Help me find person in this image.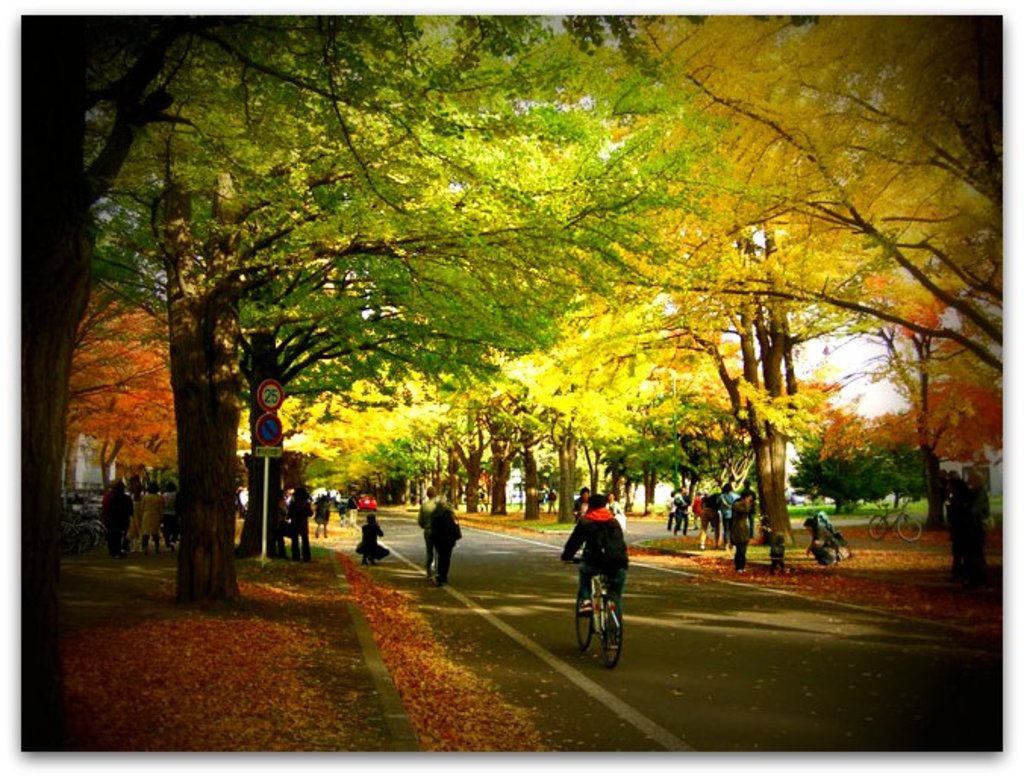
Found it: 694/488/710/523.
